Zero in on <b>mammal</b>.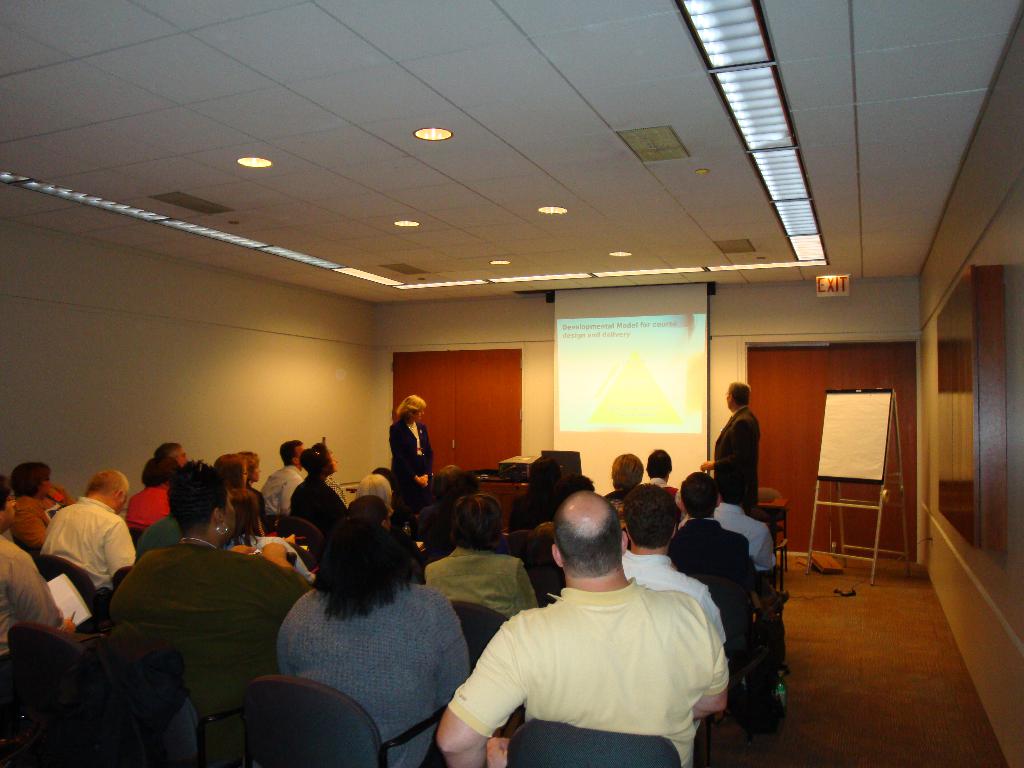
Zeroed in: left=526, top=452, right=570, bottom=505.
